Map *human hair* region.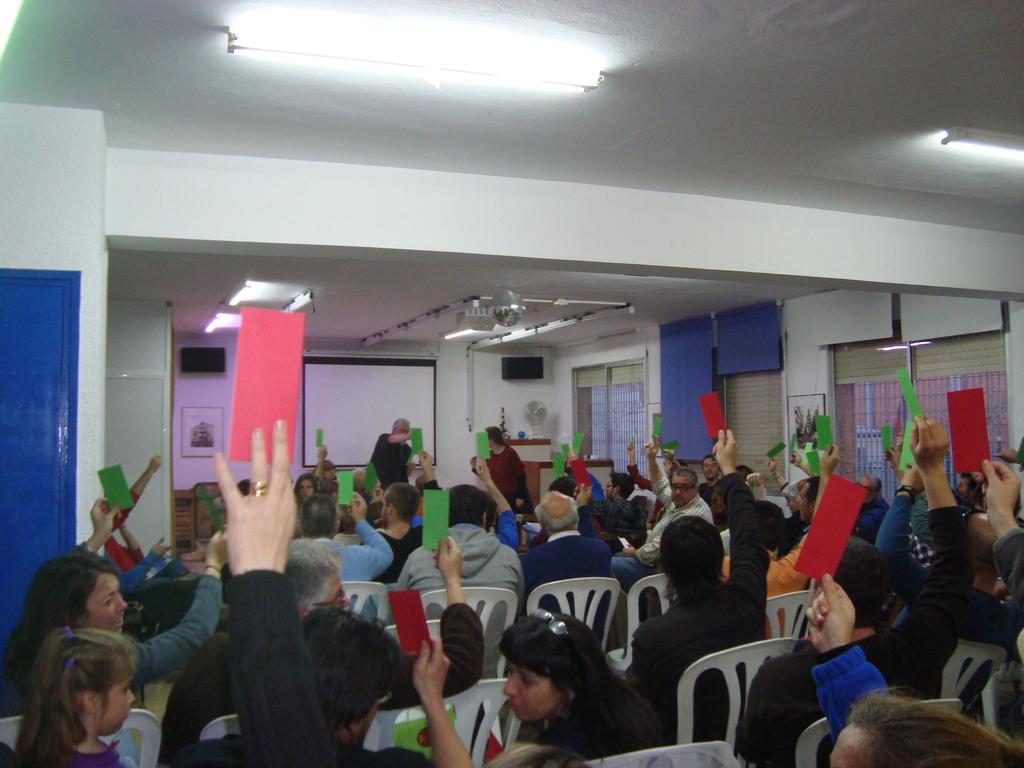
Mapped to {"x1": 236, "y1": 479, "x2": 248, "y2": 497}.
